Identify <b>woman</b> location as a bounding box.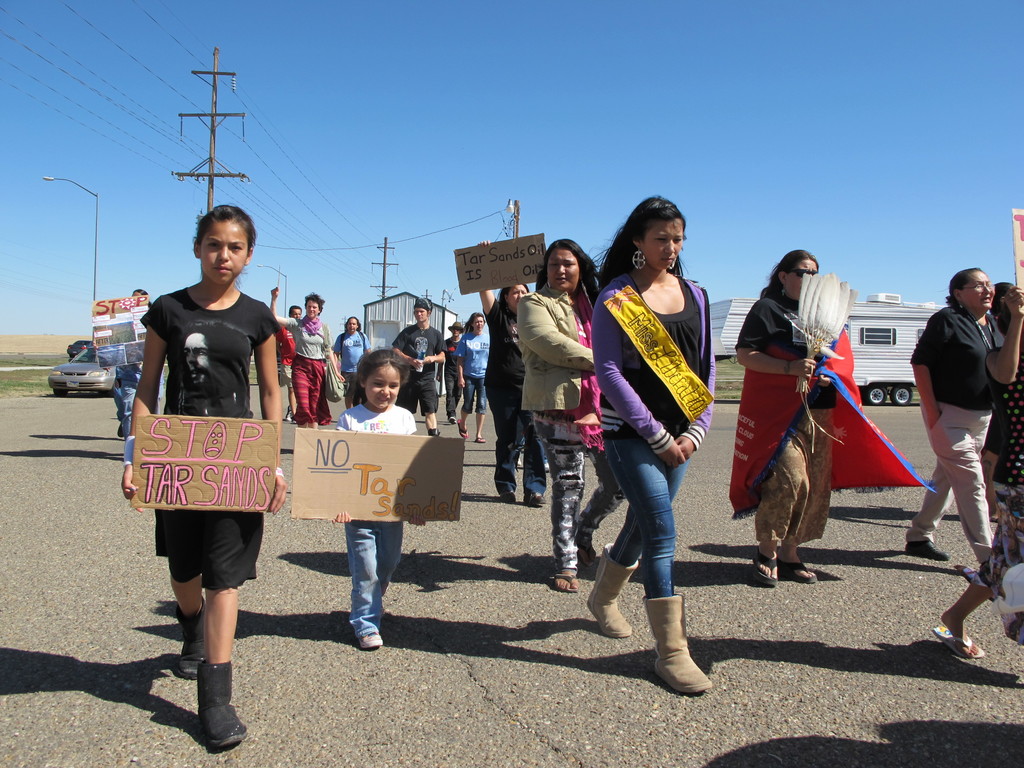
box(728, 248, 934, 591).
